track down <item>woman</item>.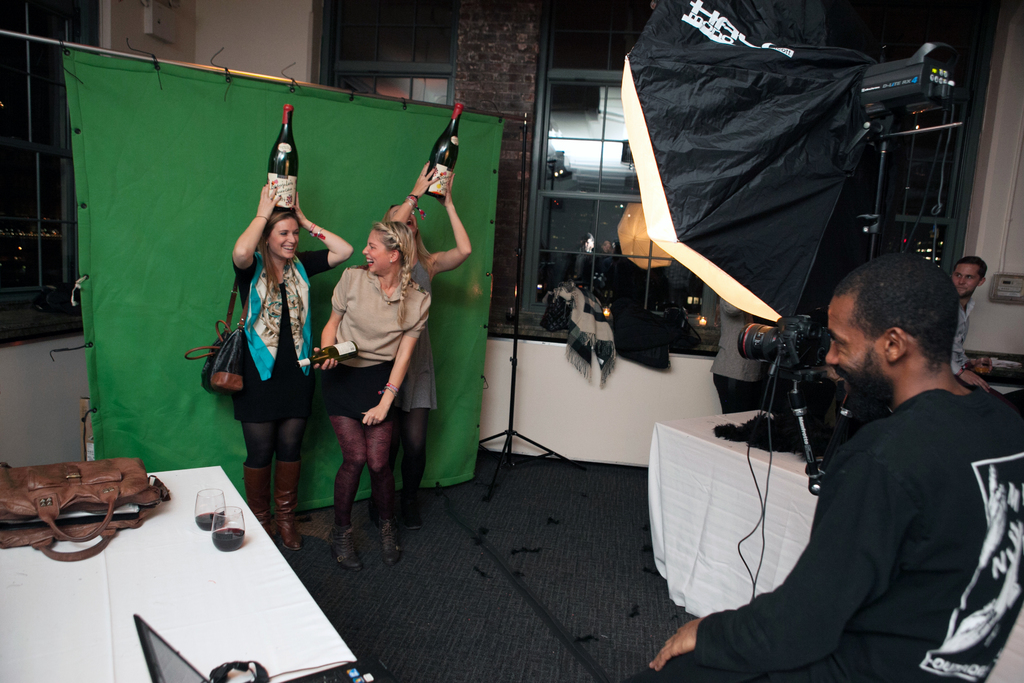
Tracked to select_region(215, 99, 359, 561).
